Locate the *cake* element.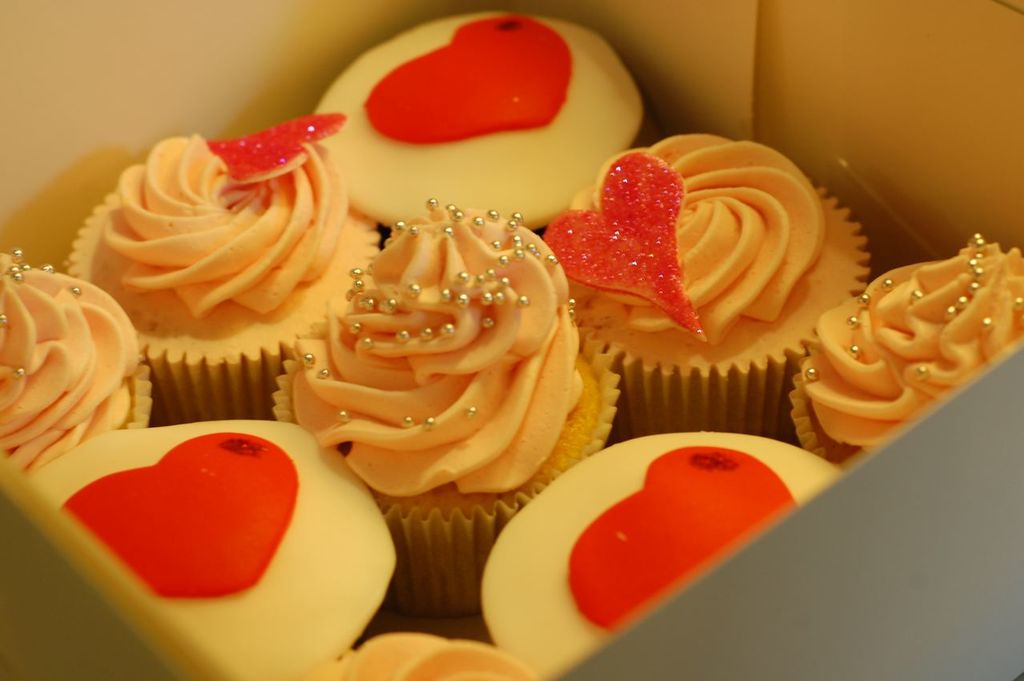
Element bbox: [24,413,398,680].
